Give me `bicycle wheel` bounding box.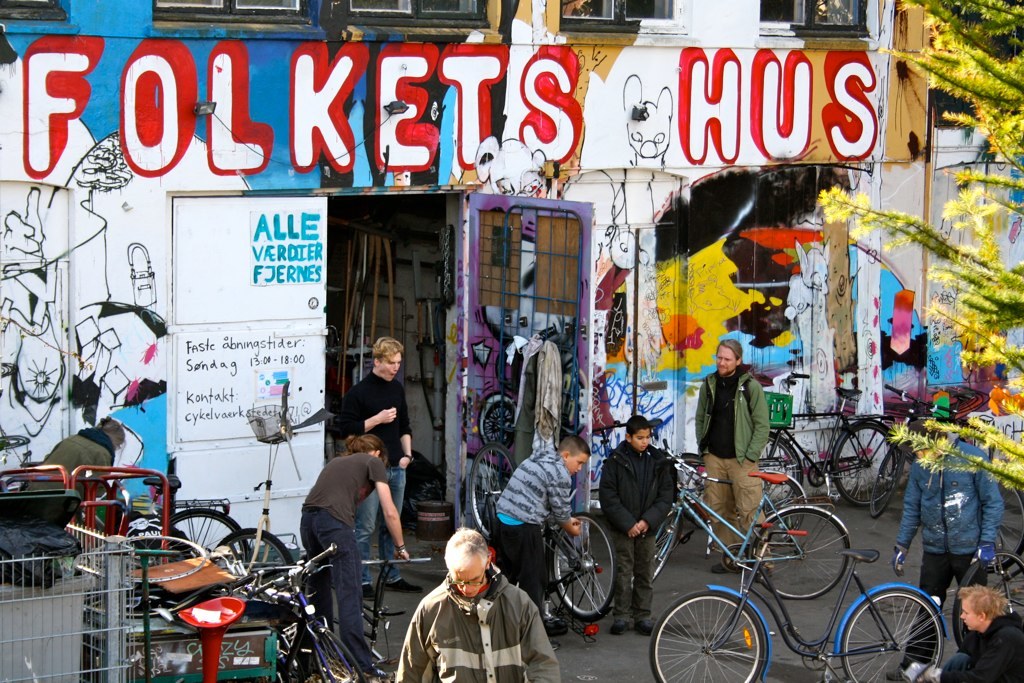
831,421,895,506.
